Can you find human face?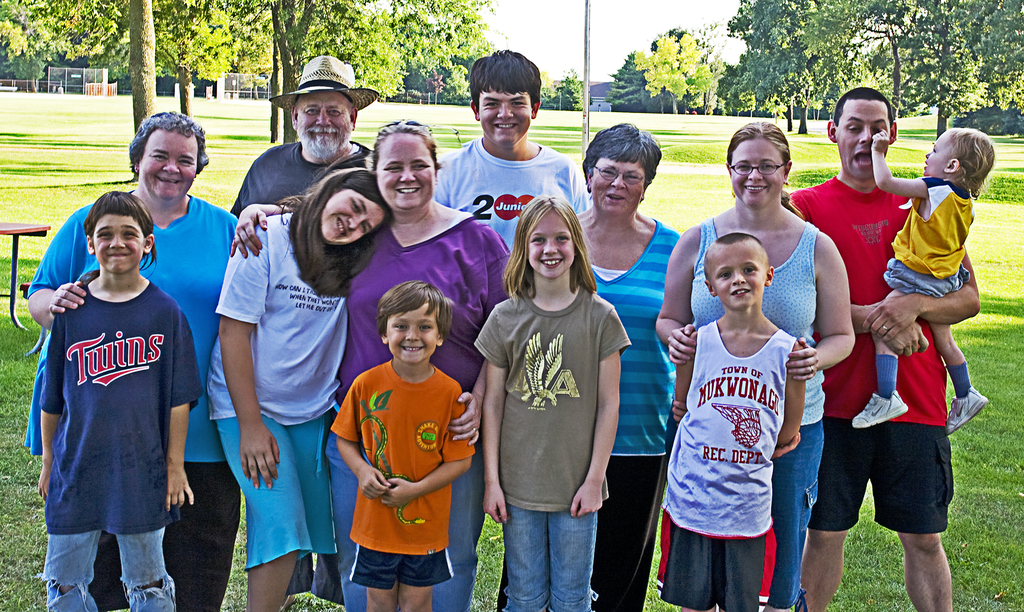
Yes, bounding box: [479,91,532,149].
